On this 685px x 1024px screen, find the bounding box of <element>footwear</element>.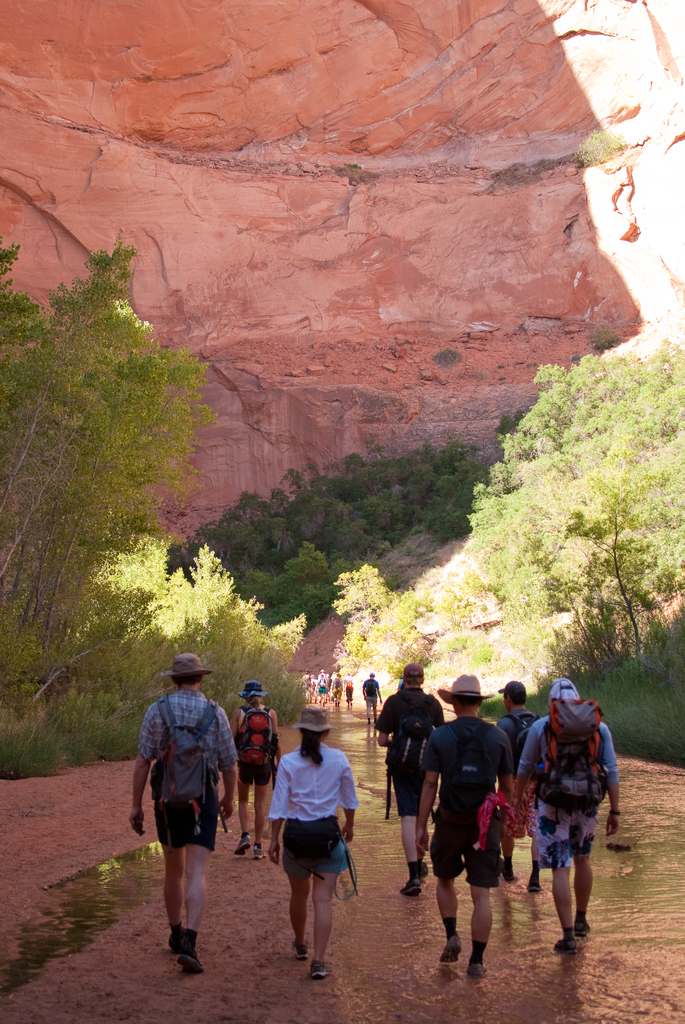
Bounding box: l=310, t=959, r=326, b=981.
